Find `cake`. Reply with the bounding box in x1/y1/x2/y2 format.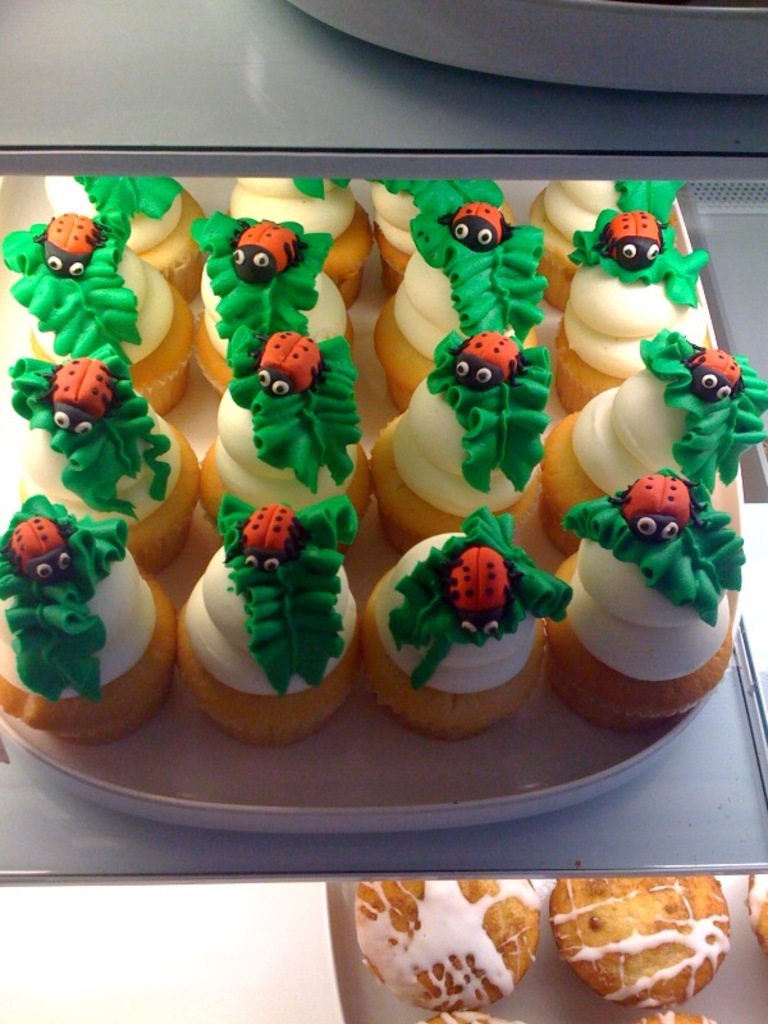
0/337/206/562.
